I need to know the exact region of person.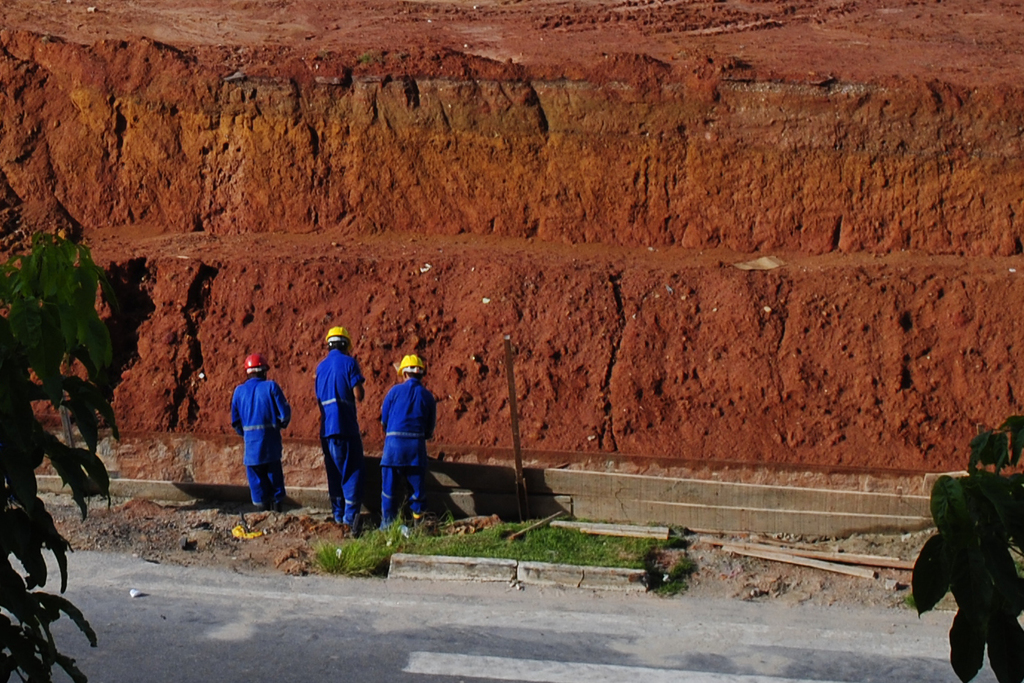
Region: left=235, top=351, right=296, bottom=522.
